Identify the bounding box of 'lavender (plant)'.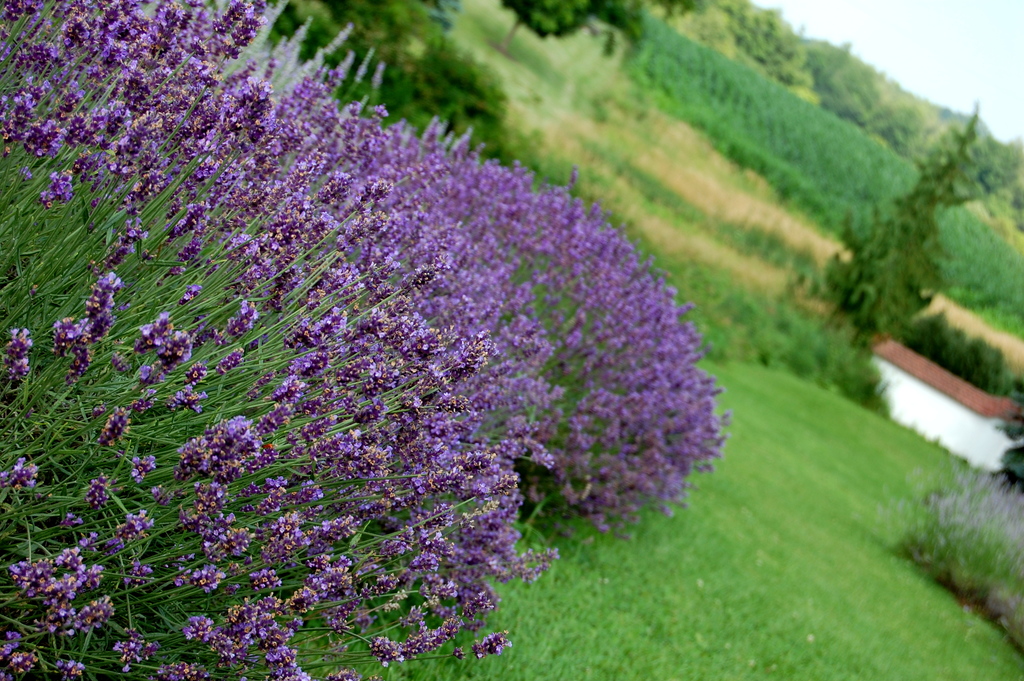
<bbox>38, 644, 204, 680</bbox>.
